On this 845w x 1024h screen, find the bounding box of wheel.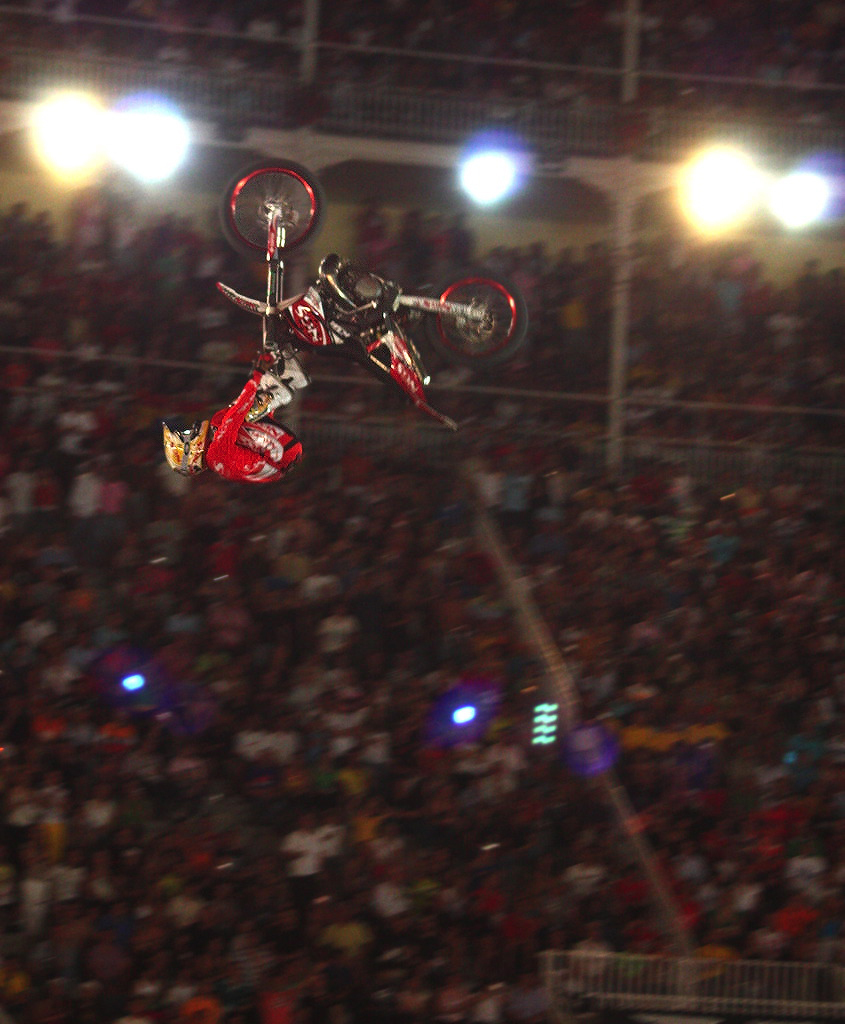
Bounding box: crop(219, 161, 324, 260).
